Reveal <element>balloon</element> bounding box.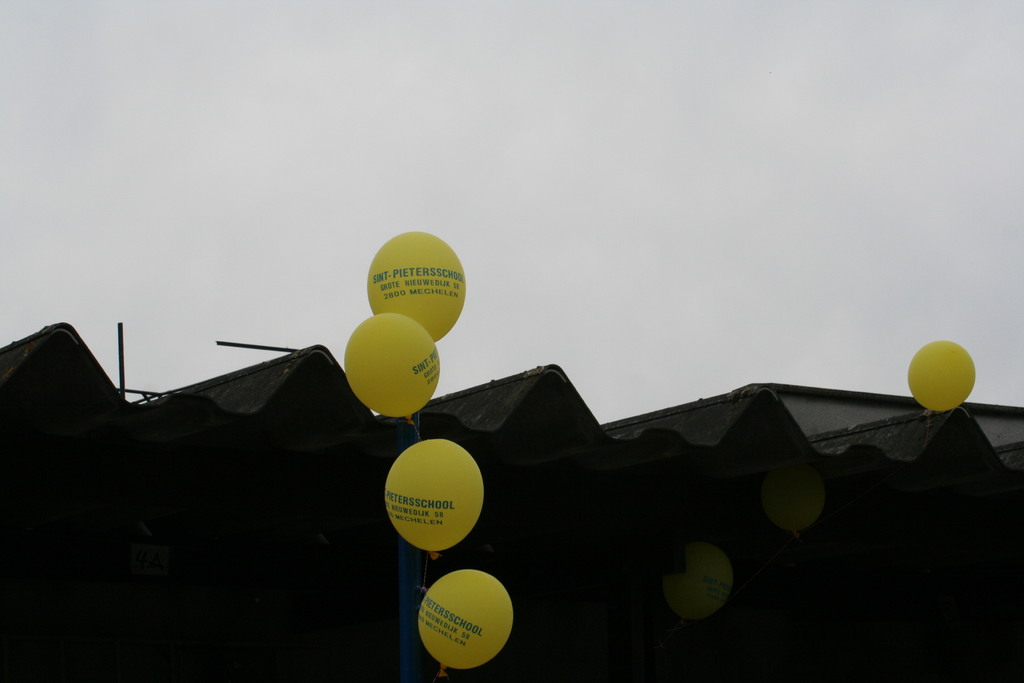
Revealed: l=341, t=316, r=440, b=421.
